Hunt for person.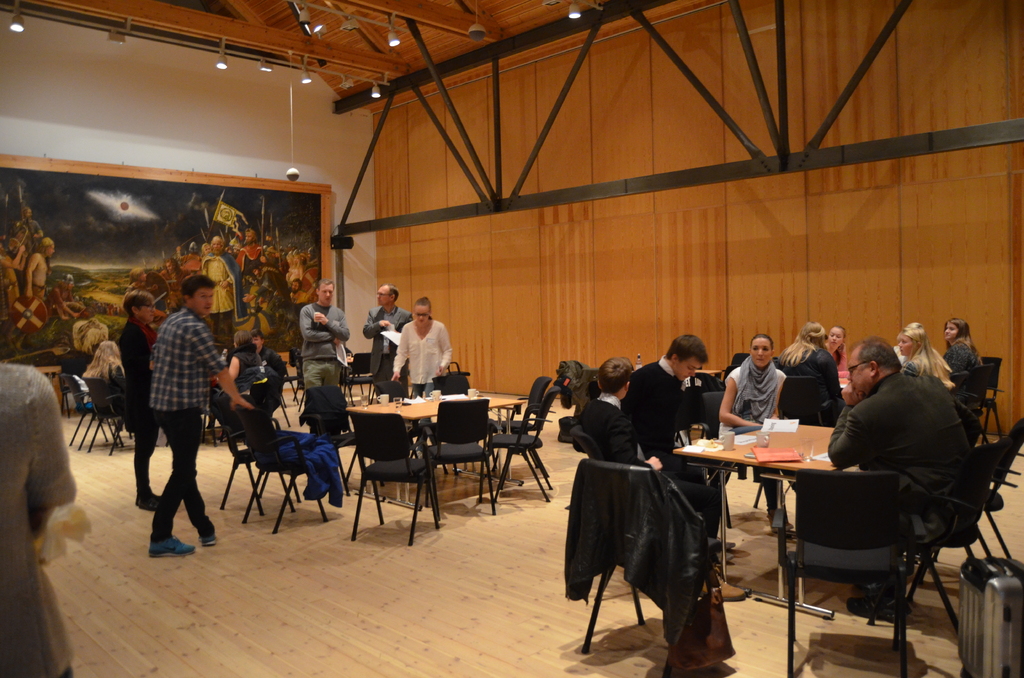
Hunted down at [390, 293, 460, 398].
